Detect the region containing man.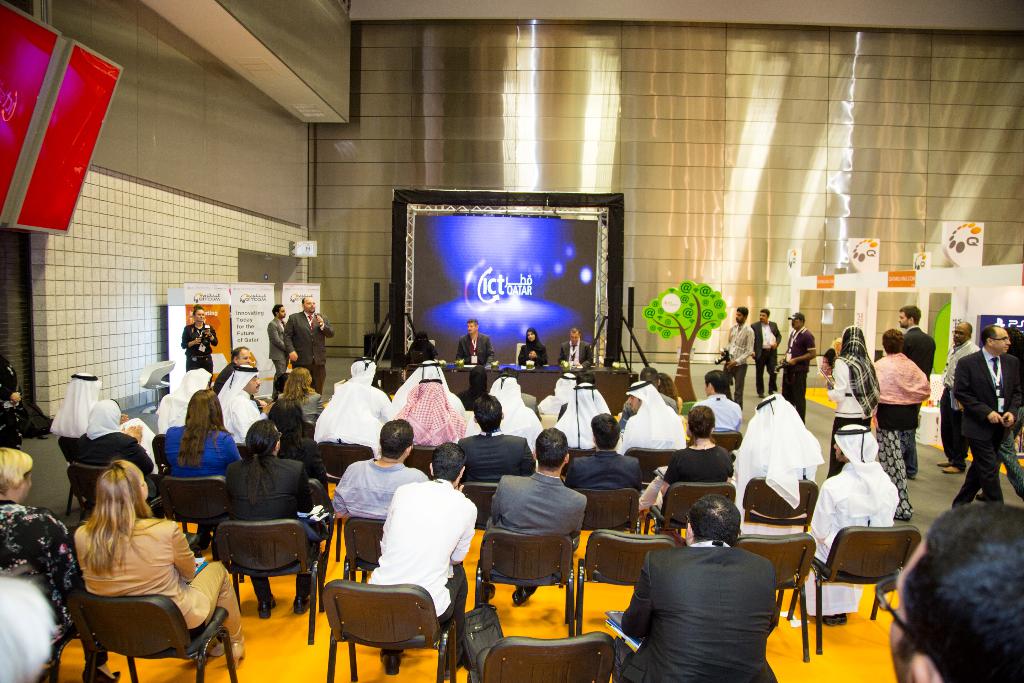
bbox=(218, 365, 271, 443).
